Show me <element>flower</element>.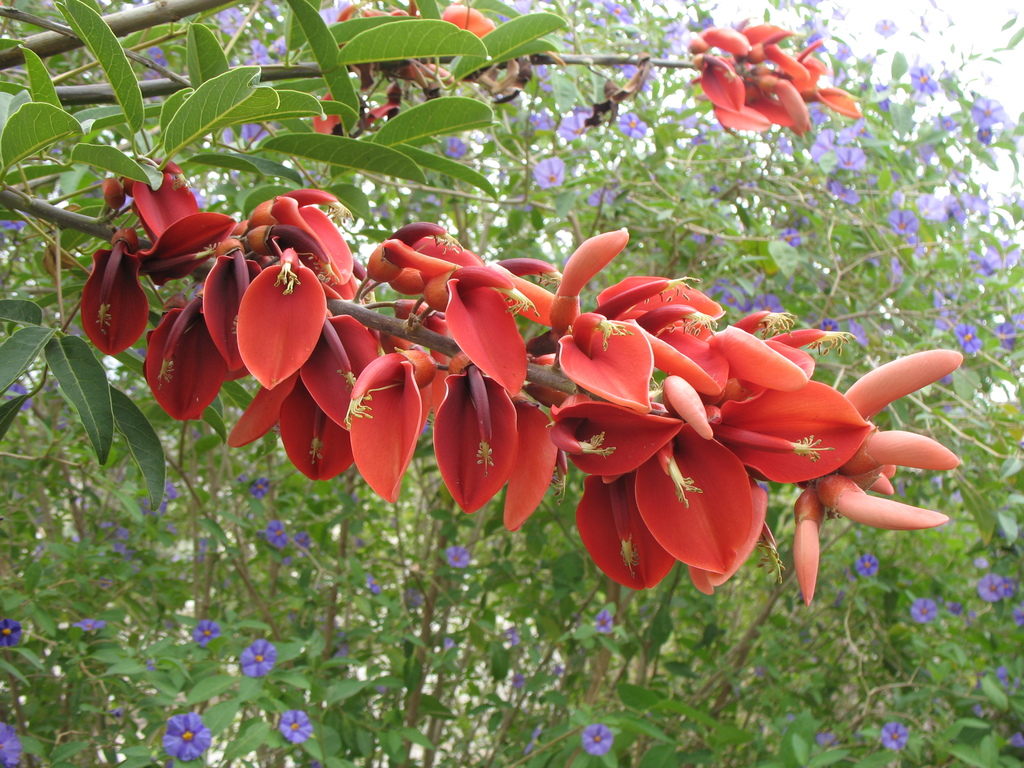
<element>flower</element> is here: bbox=[0, 721, 20, 767].
